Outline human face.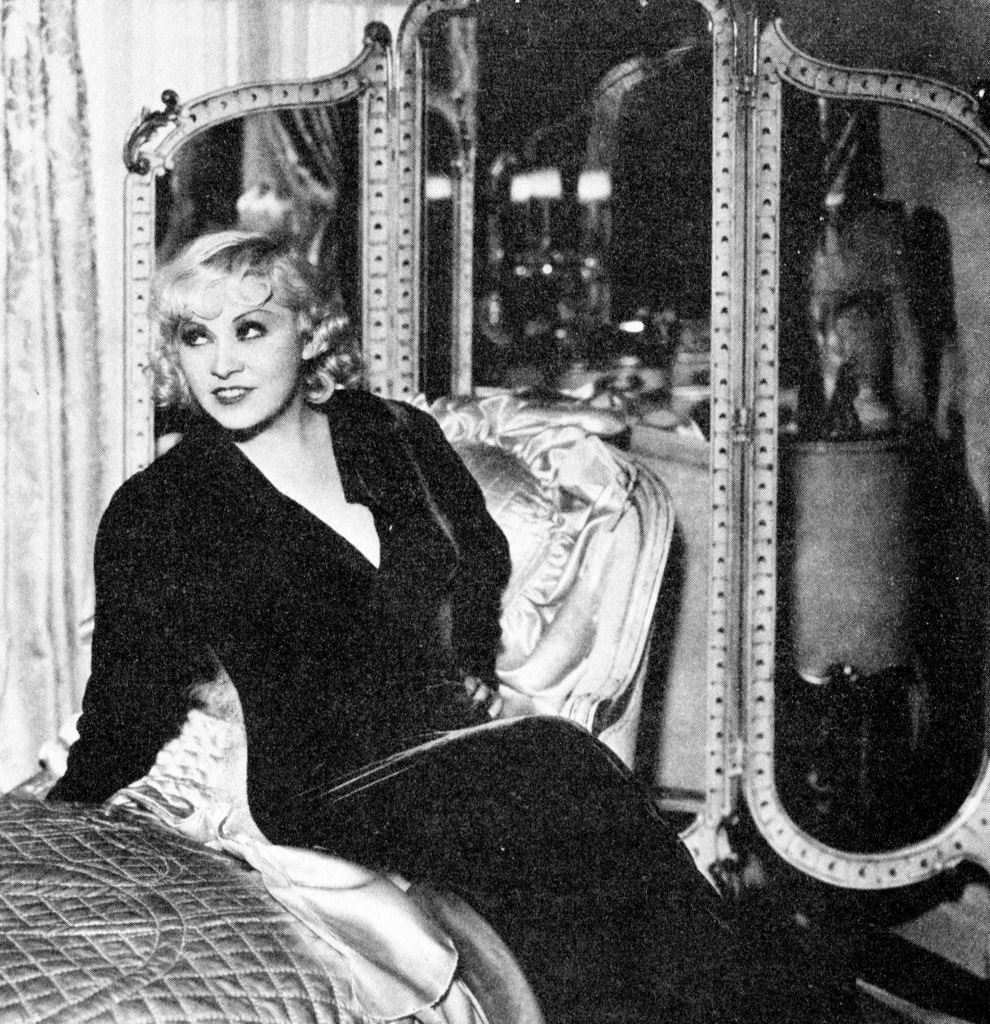
Outline: BBox(176, 286, 293, 440).
